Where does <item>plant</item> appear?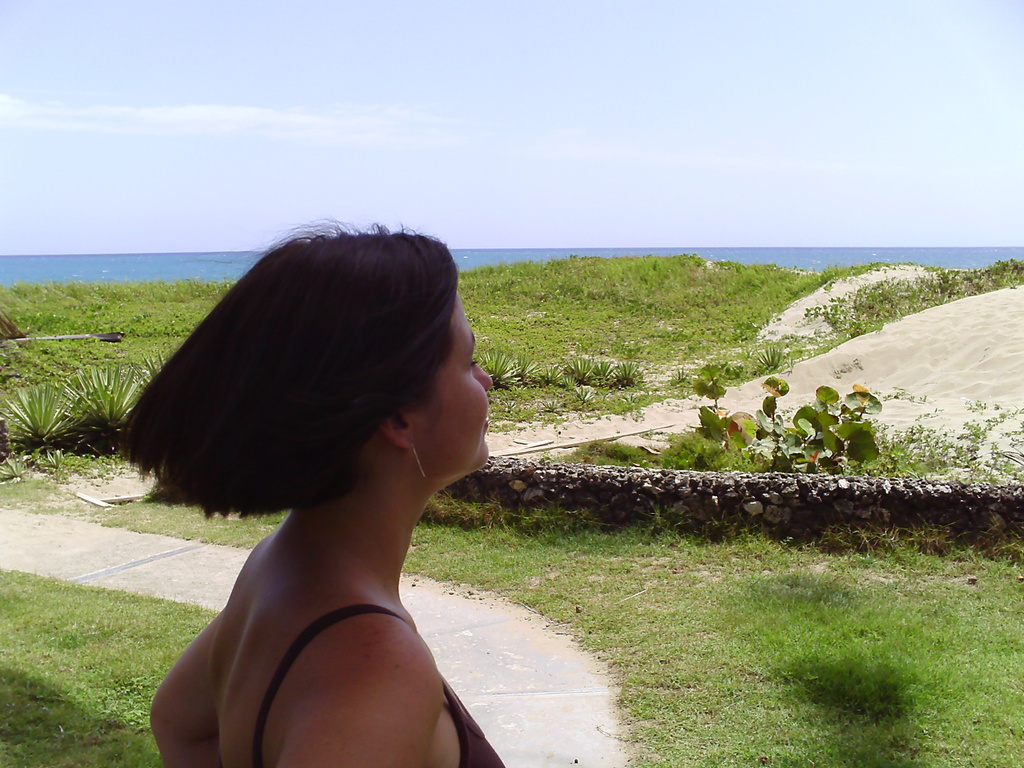
Appears at 664:362:705:387.
